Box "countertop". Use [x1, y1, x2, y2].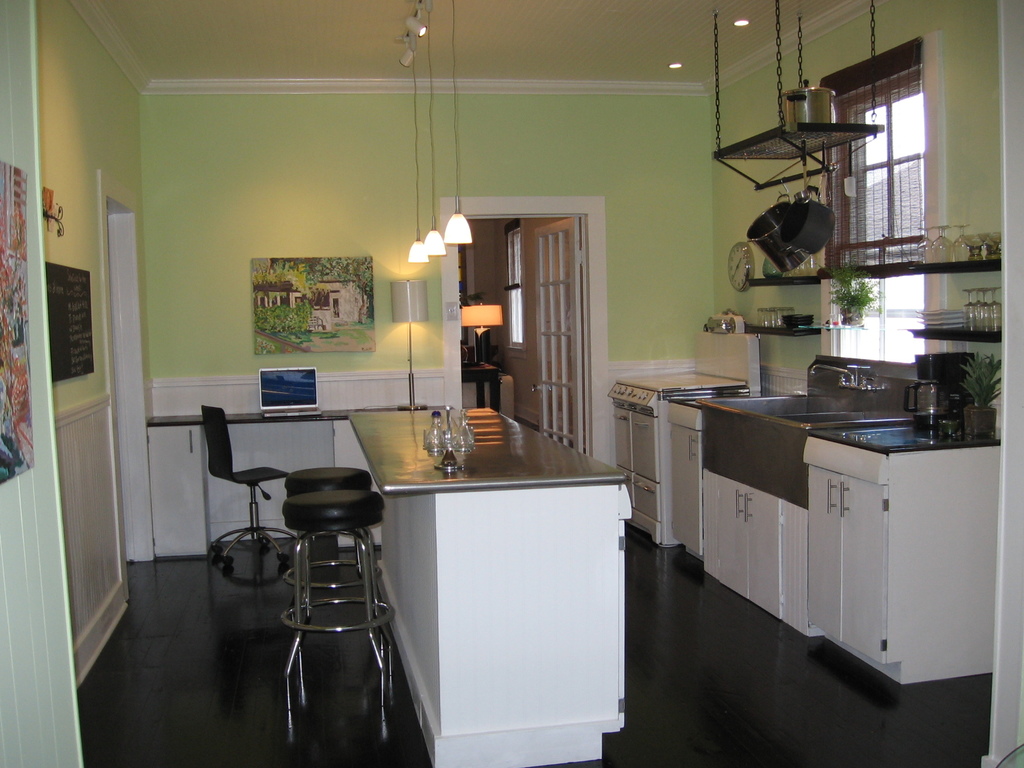
[340, 408, 630, 767].
